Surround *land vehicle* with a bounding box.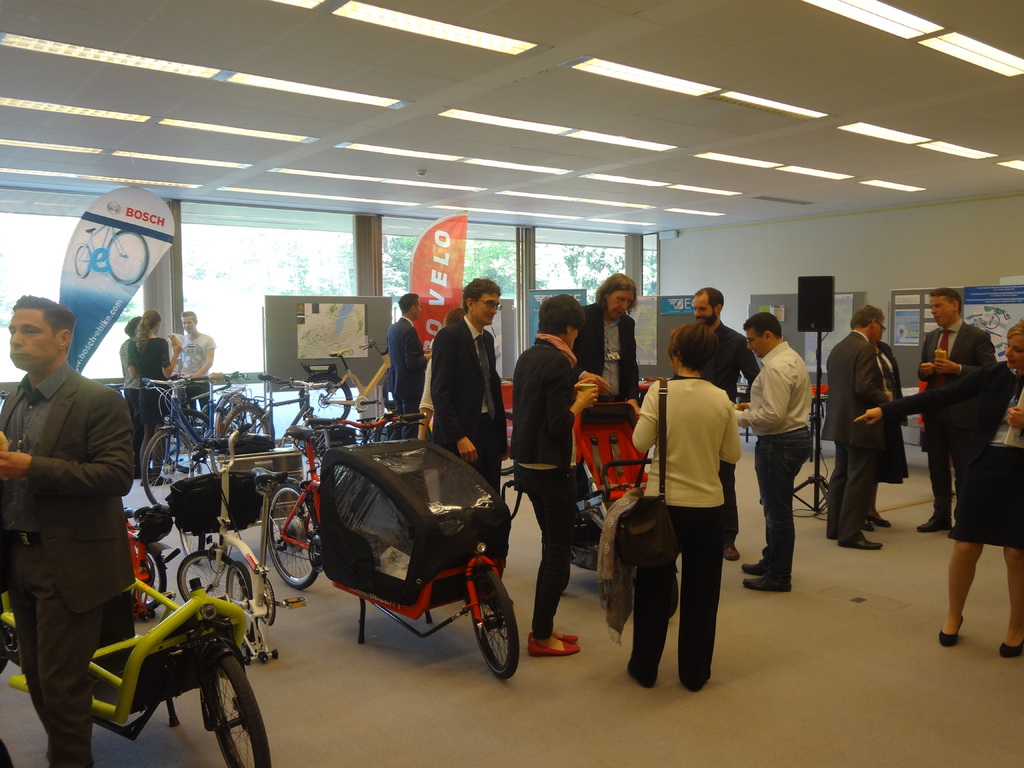
rect(256, 415, 543, 697).
